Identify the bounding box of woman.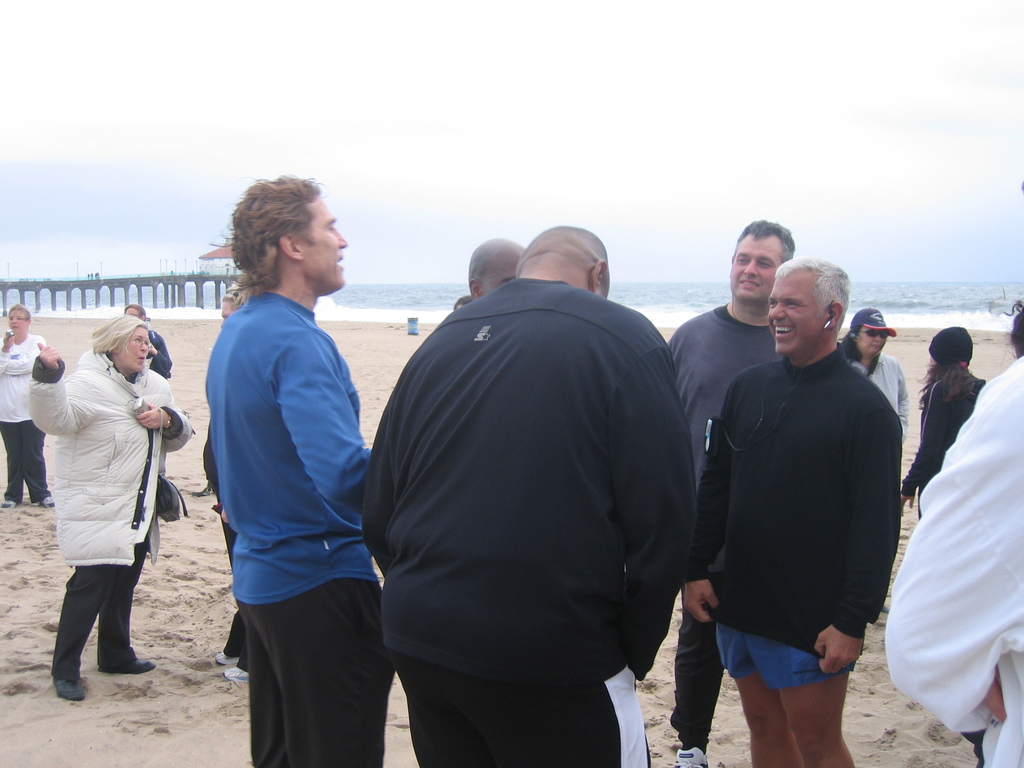
36/297/182/707.
